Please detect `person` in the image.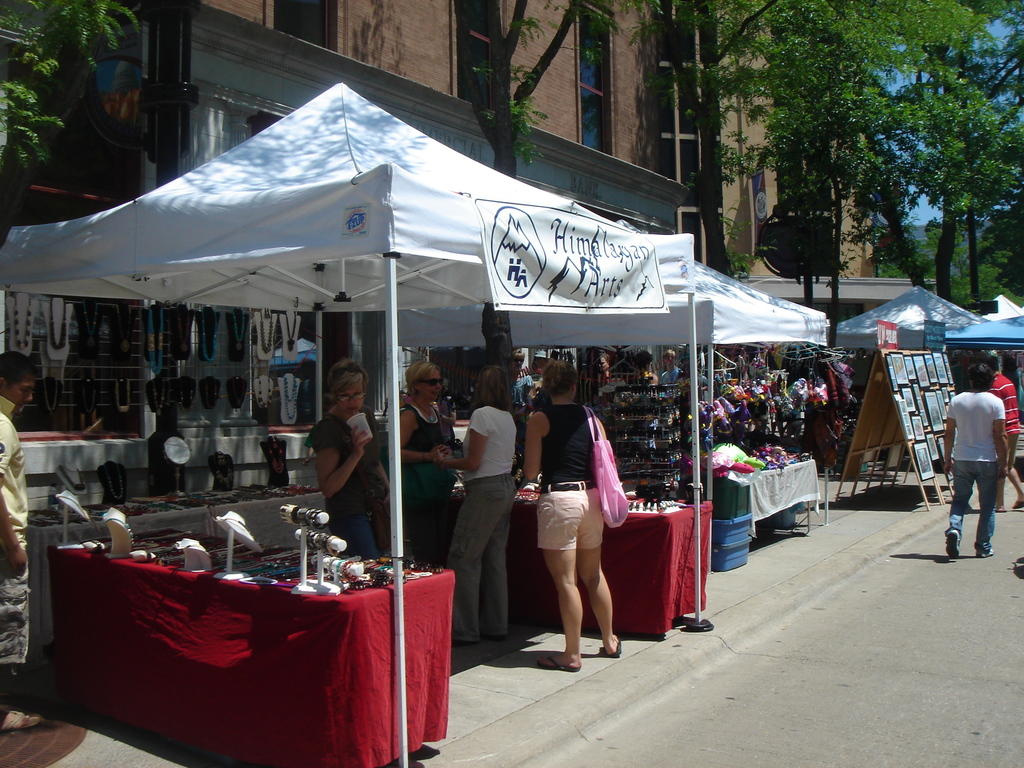
crop(935, 364, 1021, 555).
